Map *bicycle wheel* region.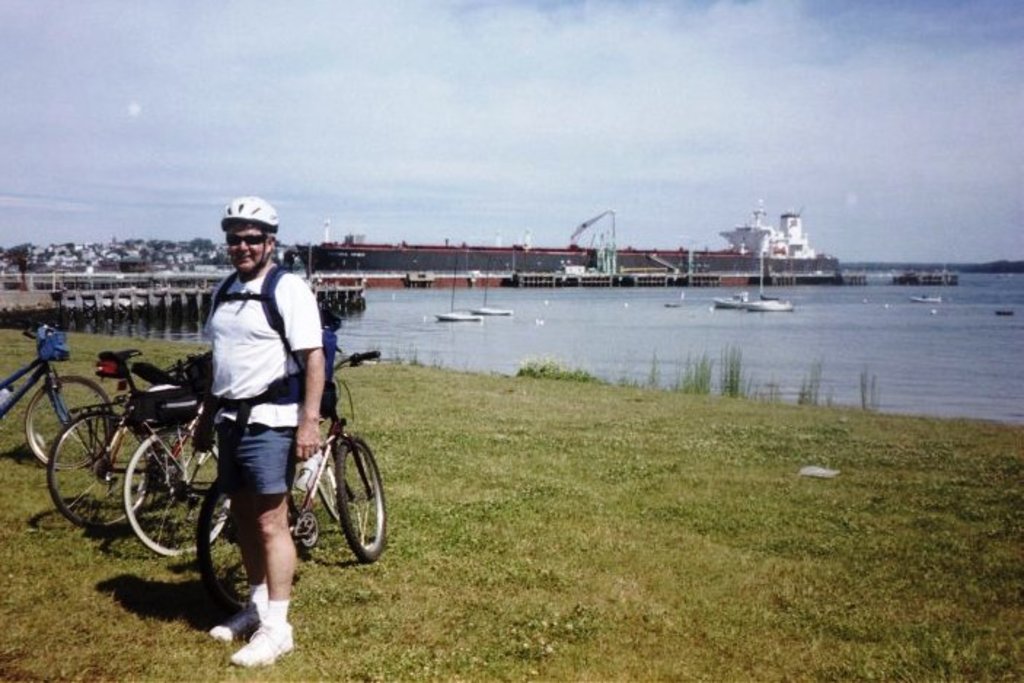
Mapped to [335, 434, 385, 561].
